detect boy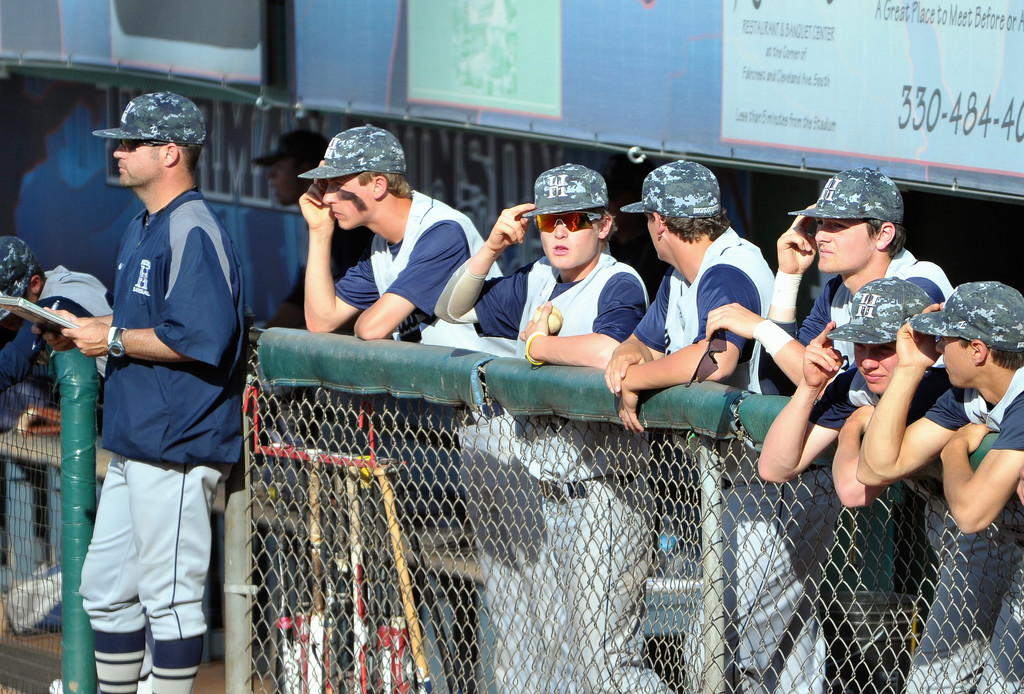
detection(762, 282, 1020, 624)
